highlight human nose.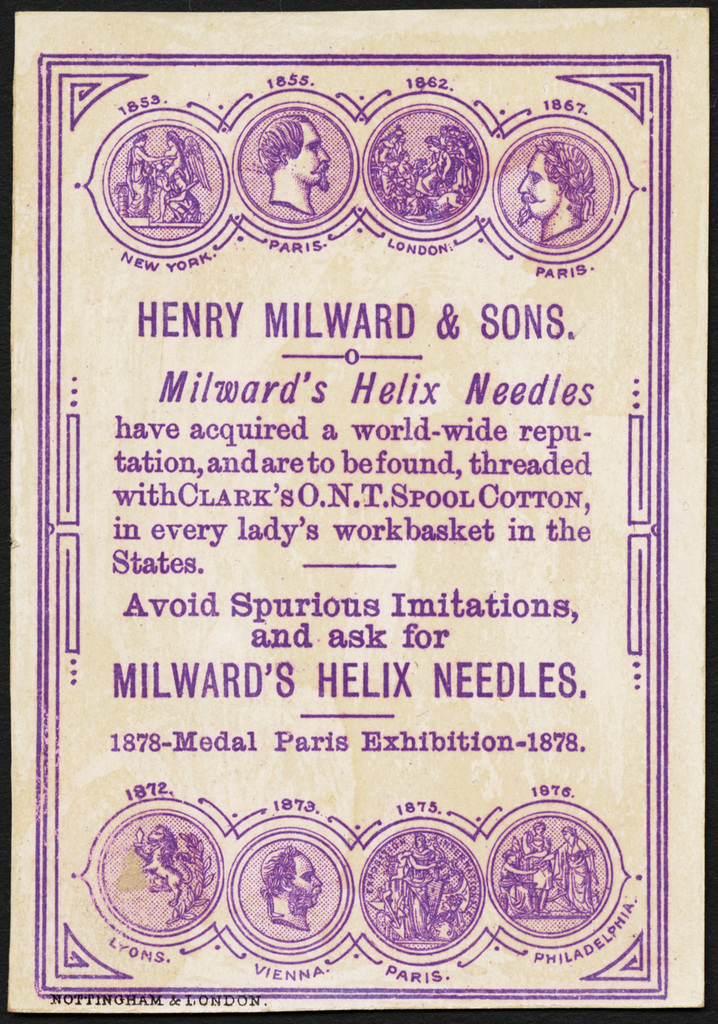
Highlighted region: left=320, top=145, right=330, bottom=162.
